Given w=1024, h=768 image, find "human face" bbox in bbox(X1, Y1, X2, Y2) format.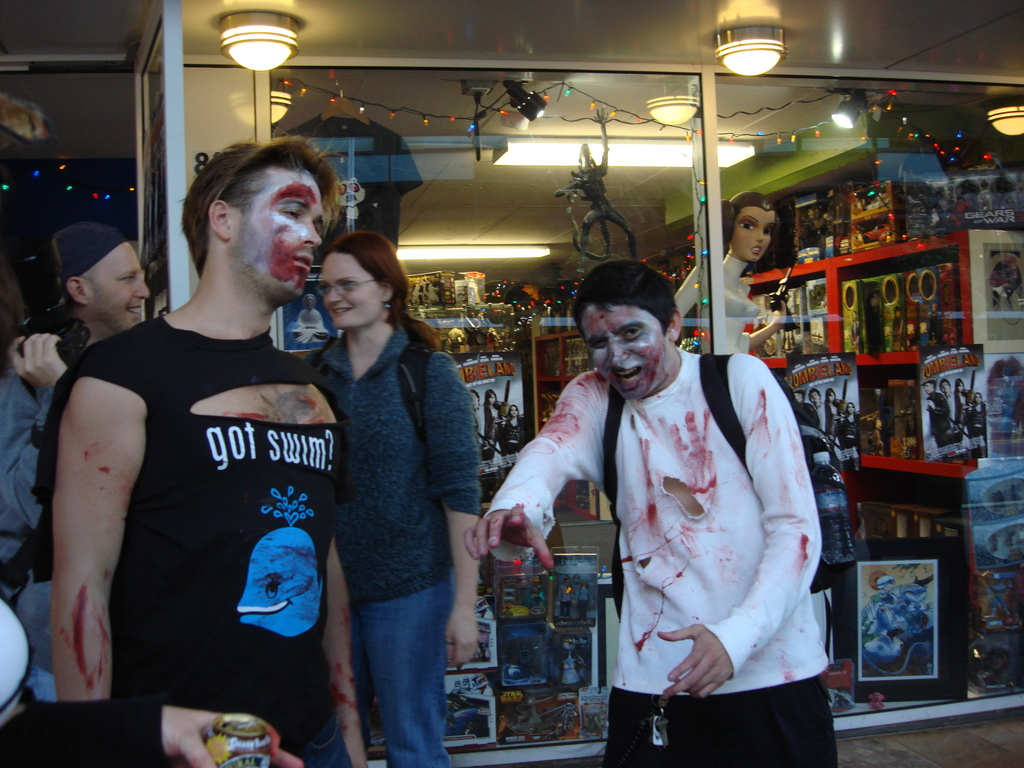
bbox(587, 304, 668, 394).
